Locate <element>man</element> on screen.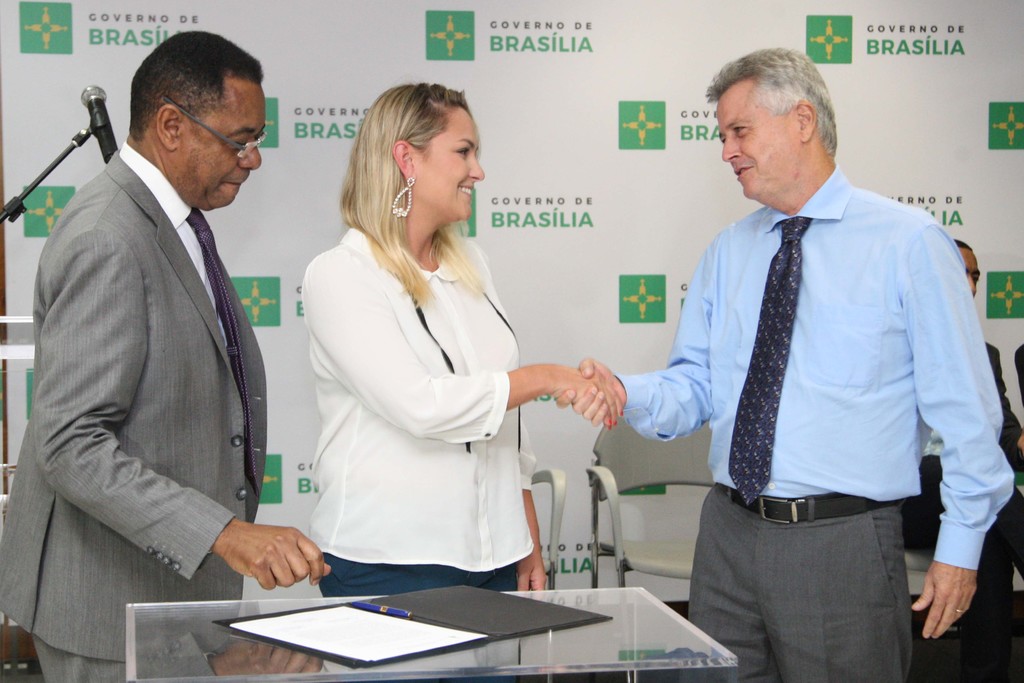
On screen at box(20, 17, 310, 662).
